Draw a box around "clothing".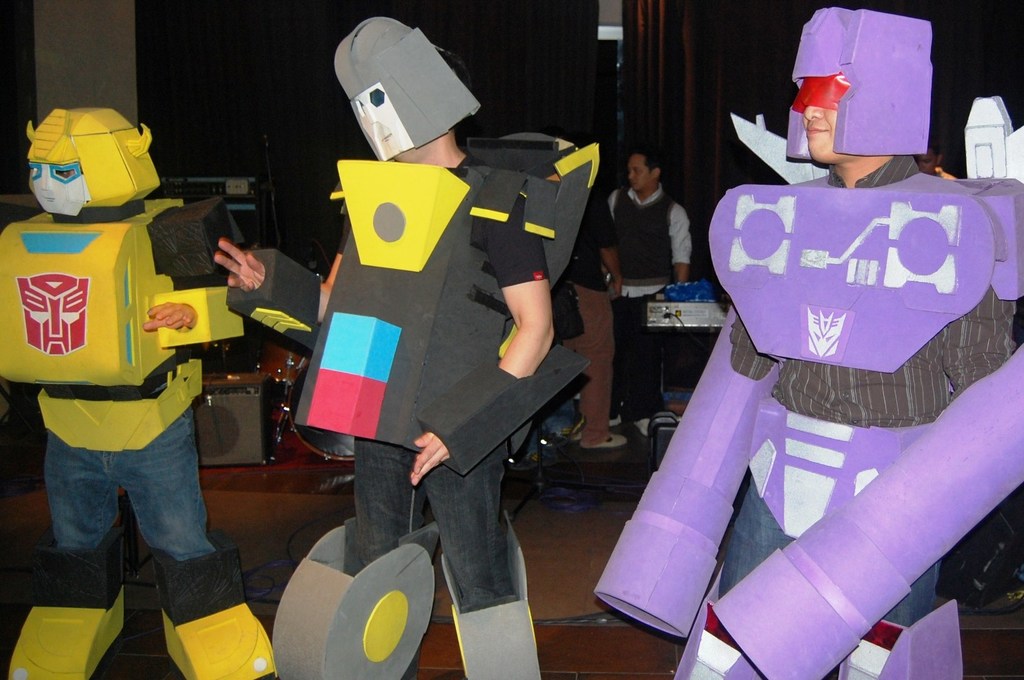
x1=557 y1=187 x2=614 y2=445.
